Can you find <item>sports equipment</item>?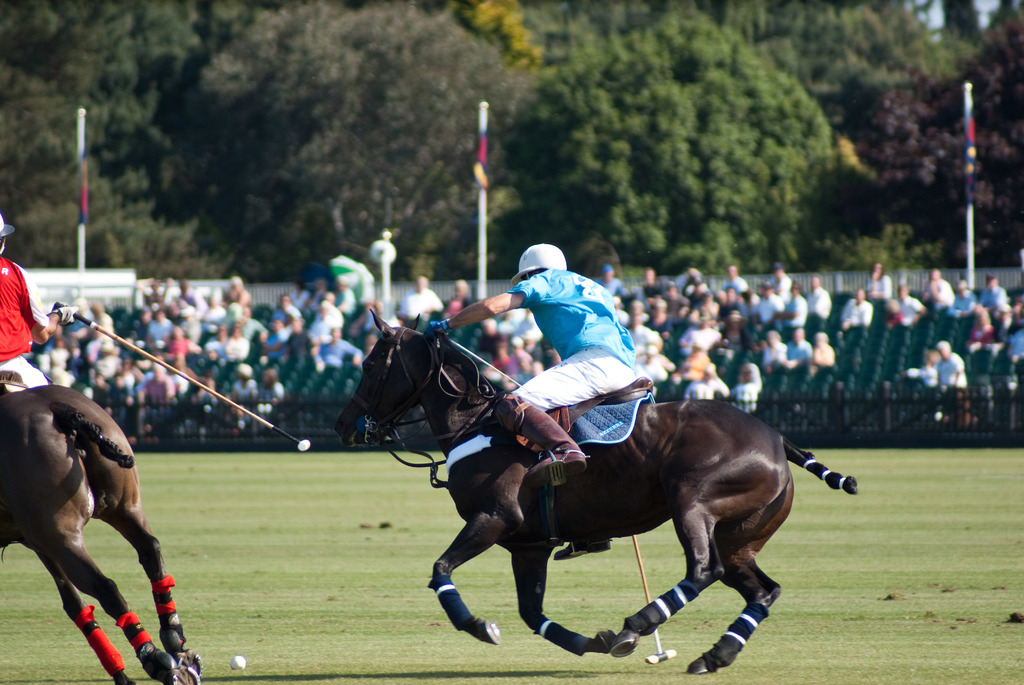
Yes, bounding box: <bbox>492, 391, 589, 488</bbox>.
